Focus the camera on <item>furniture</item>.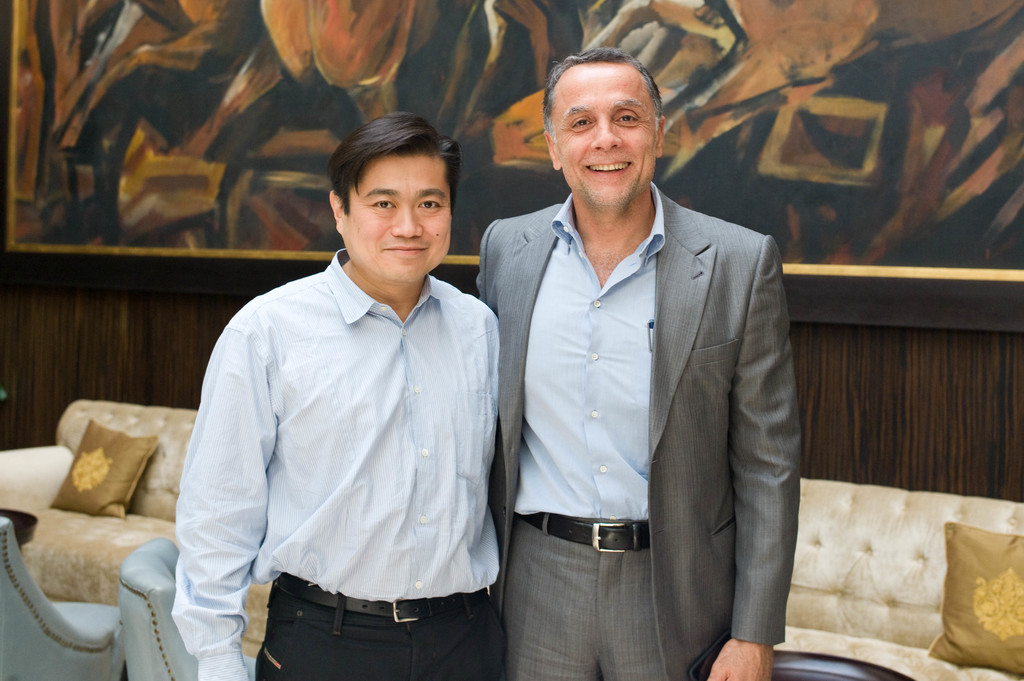
Focus region: {"x1": 0, "y1": 508, "x2": 38, "y2": 551}.
